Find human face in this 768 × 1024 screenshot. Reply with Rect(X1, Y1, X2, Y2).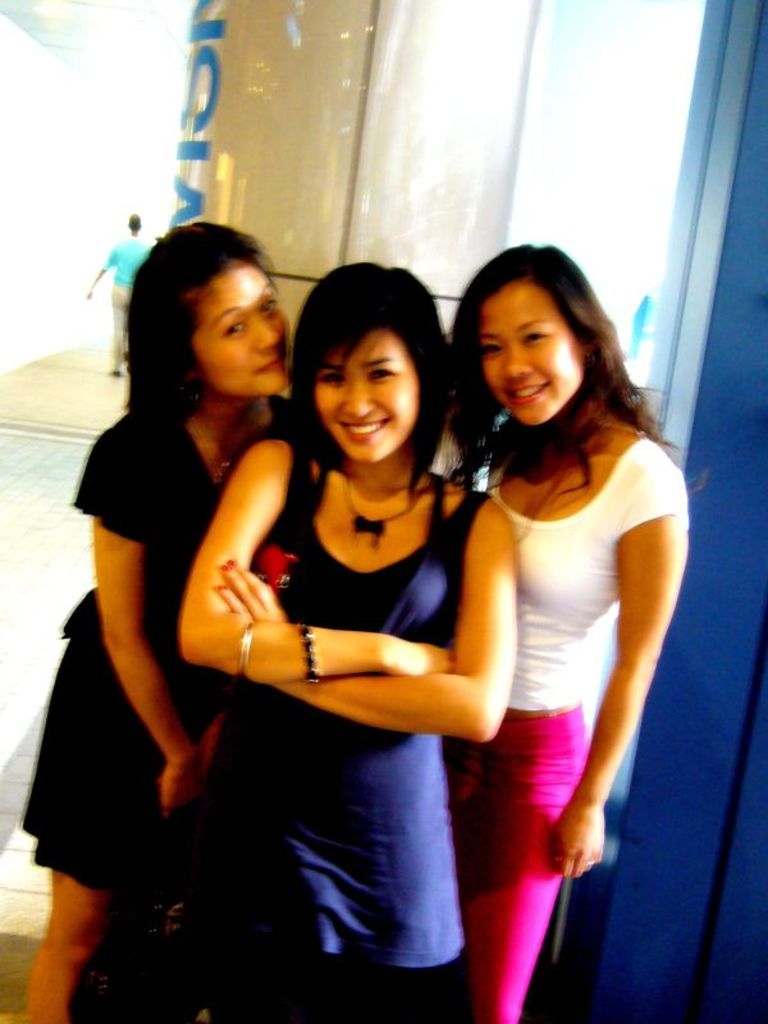
Rect(480, 285, 591, 420).
